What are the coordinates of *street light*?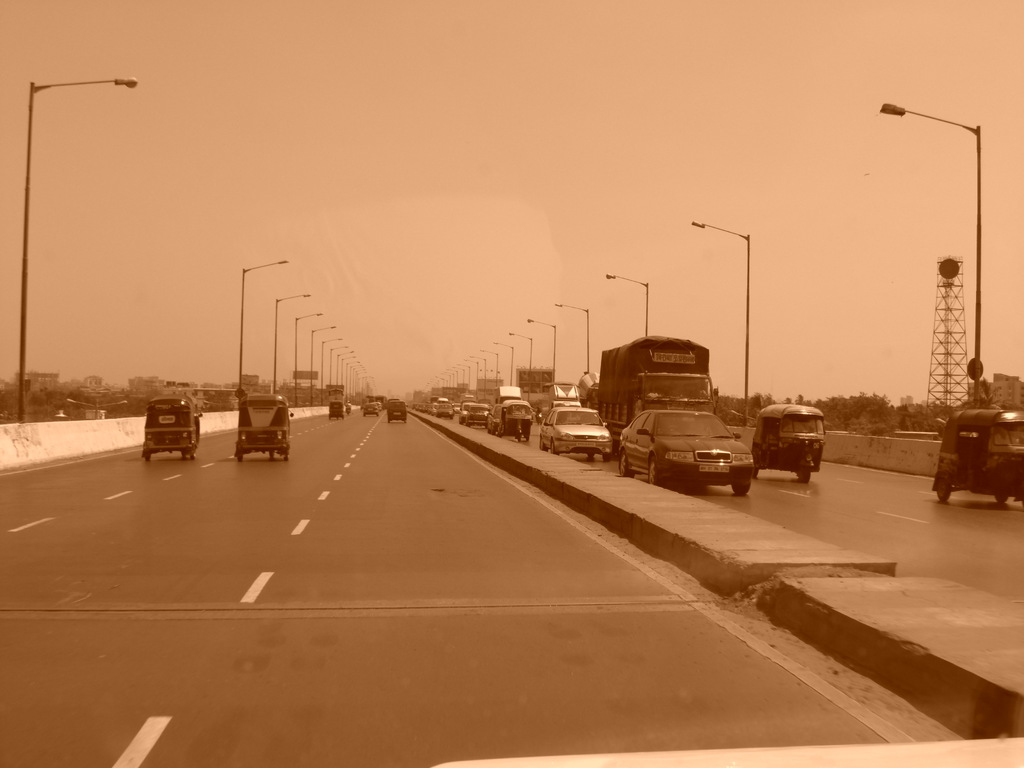
select_region(271, 293, 312, 392).
